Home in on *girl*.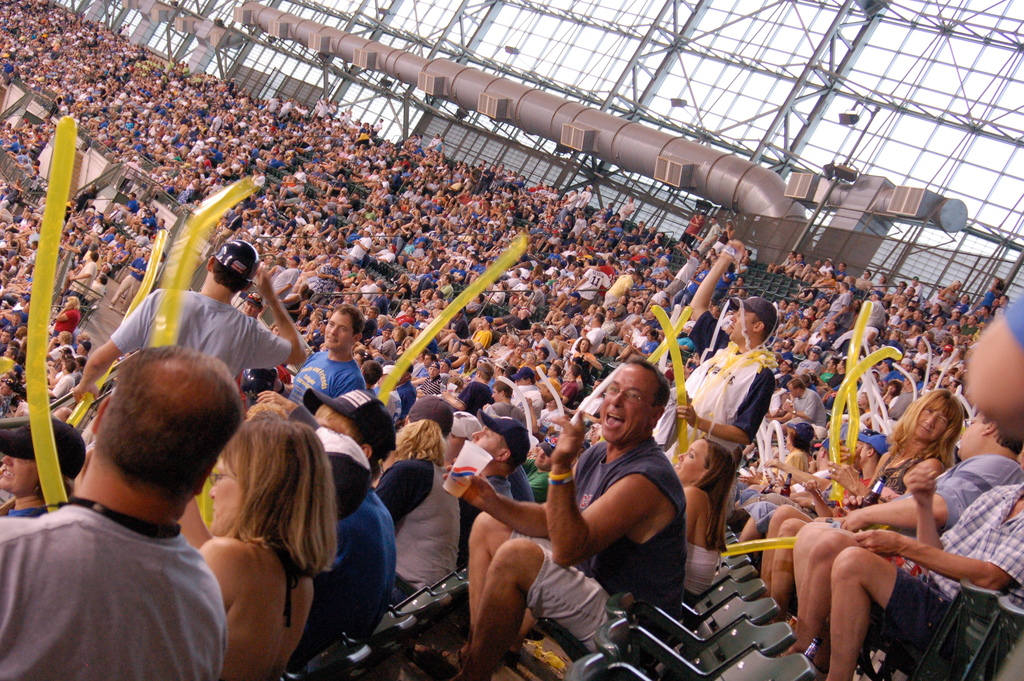
Homed in at detection(939, 279, 966, 318).
